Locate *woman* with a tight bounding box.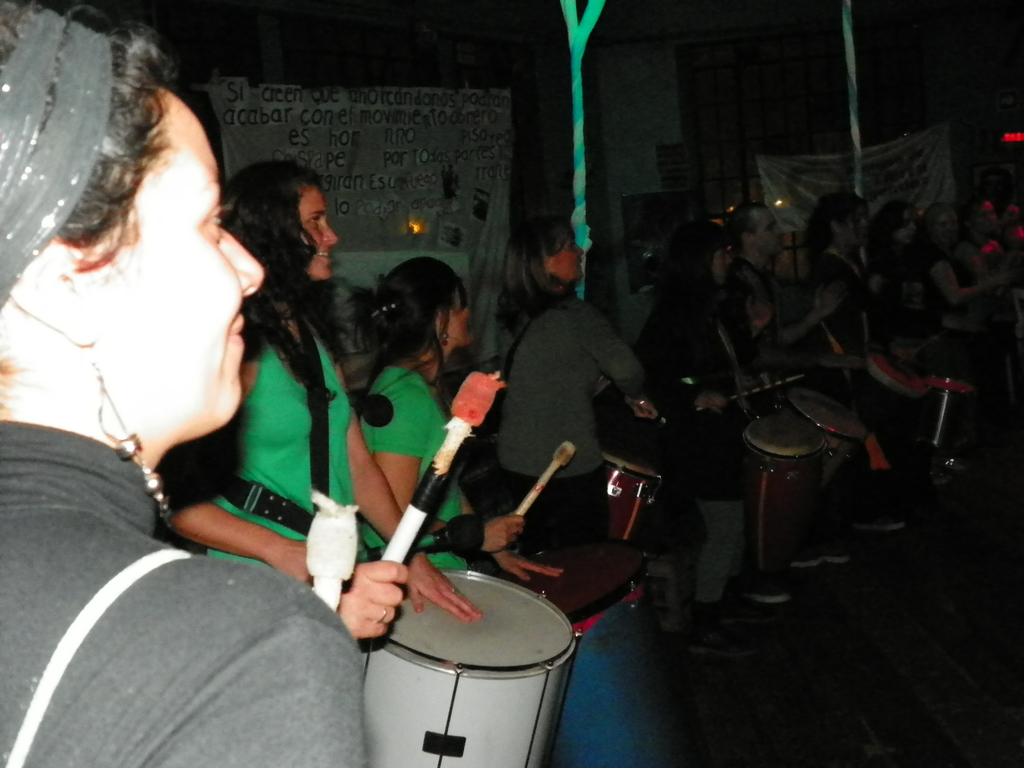
(3,22,303,694).
